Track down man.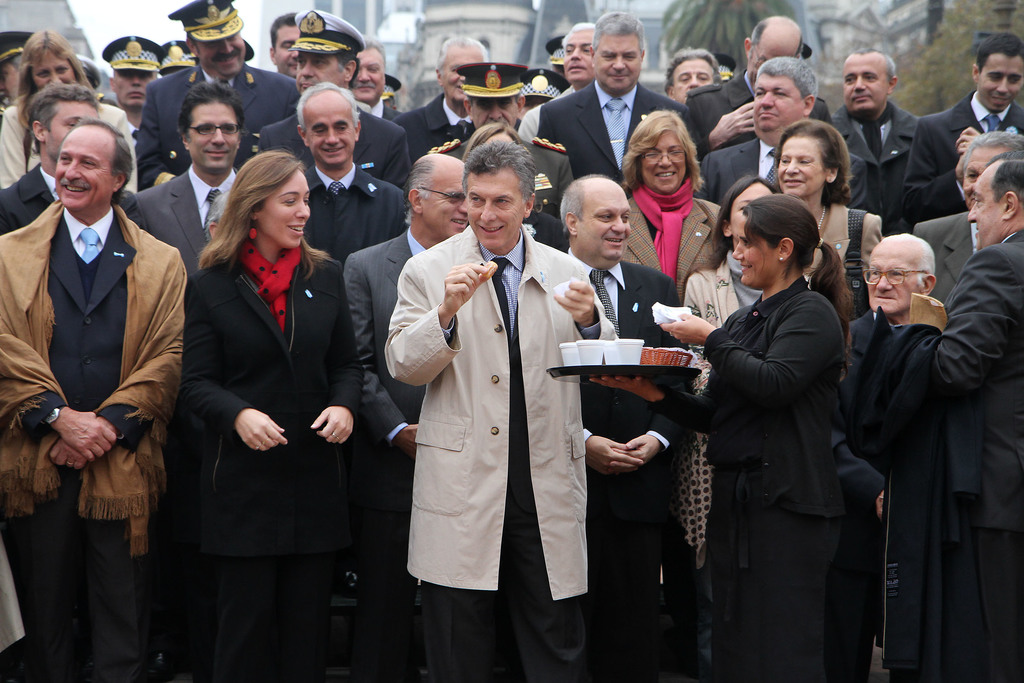
Tracked to x1=0, y1=120, x2=177, y2=682.
